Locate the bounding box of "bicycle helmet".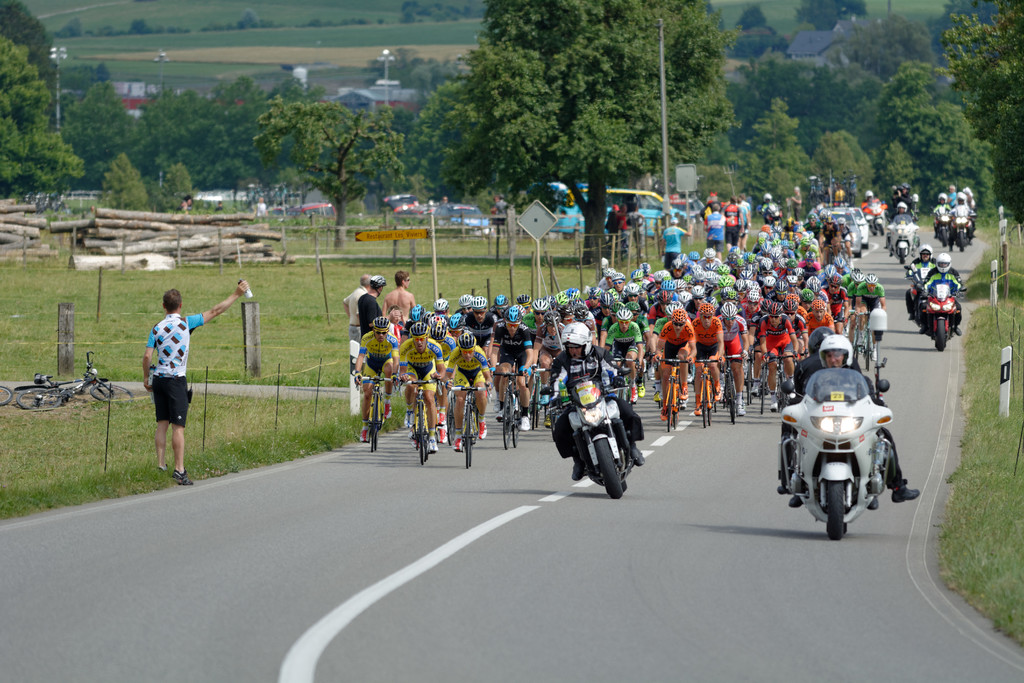
Bounding box: box(692, 265, 699, 273).
